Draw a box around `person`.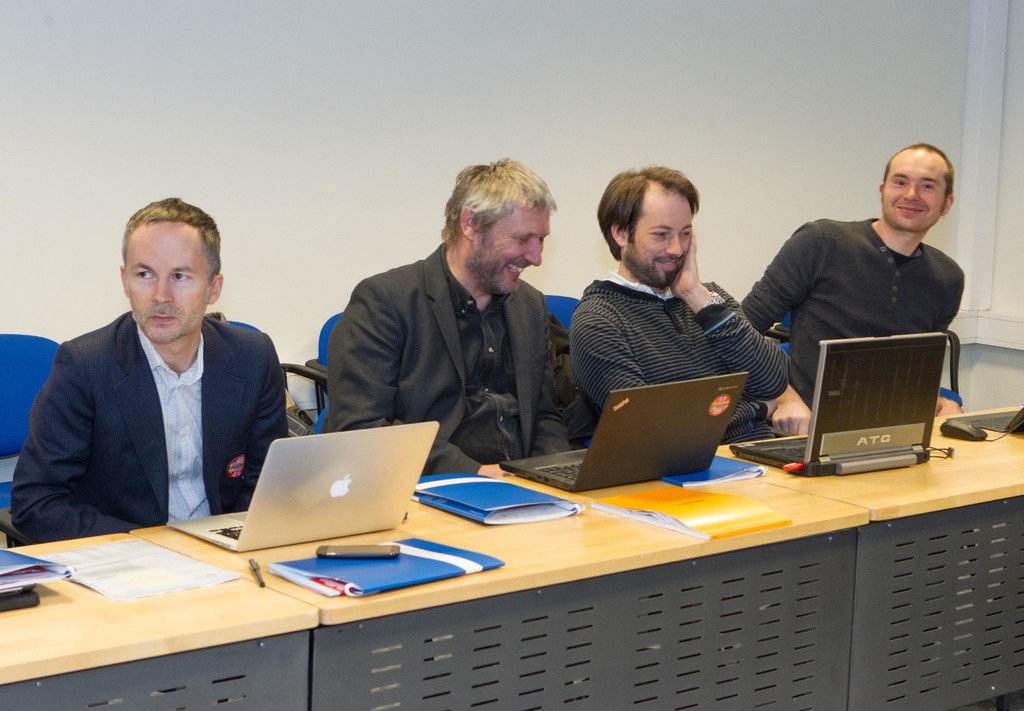
crop(319, 159, 586, 486).
